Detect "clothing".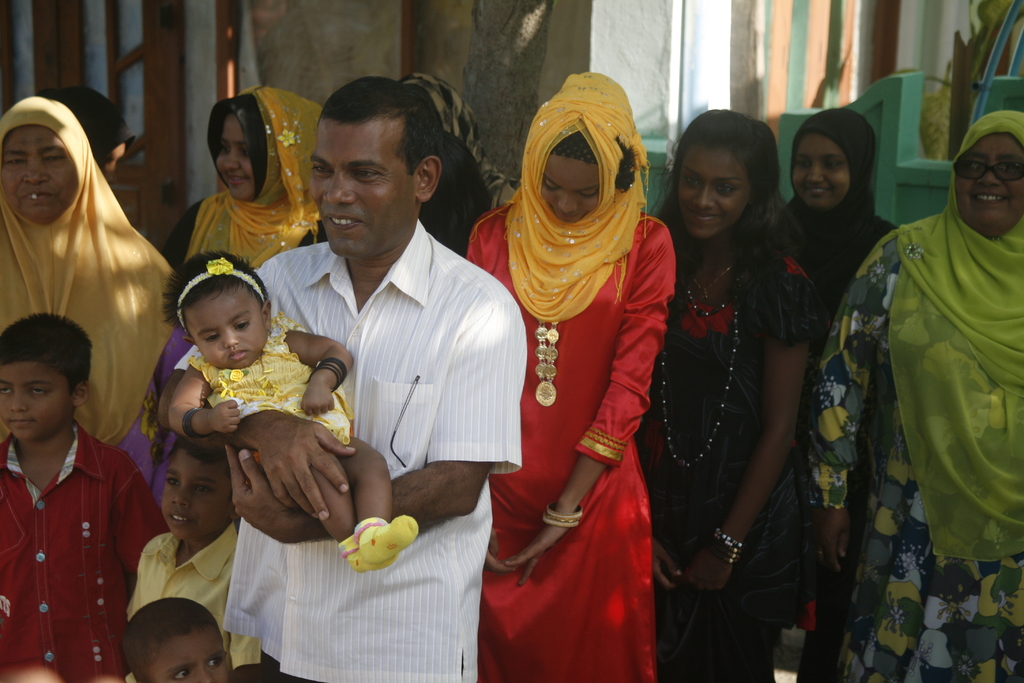
Detected at [x1=460, y1=68, x2=676, y2=681].
